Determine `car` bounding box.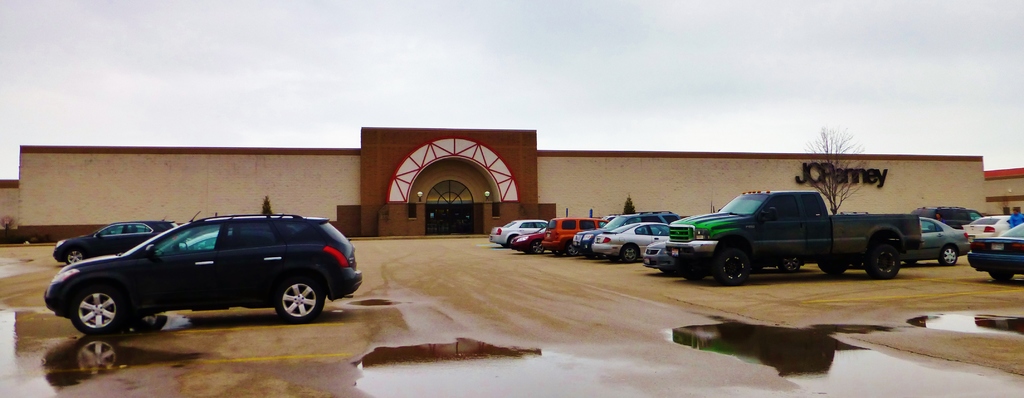
Determined: left=52, top=222, right=173, bottom=263.
